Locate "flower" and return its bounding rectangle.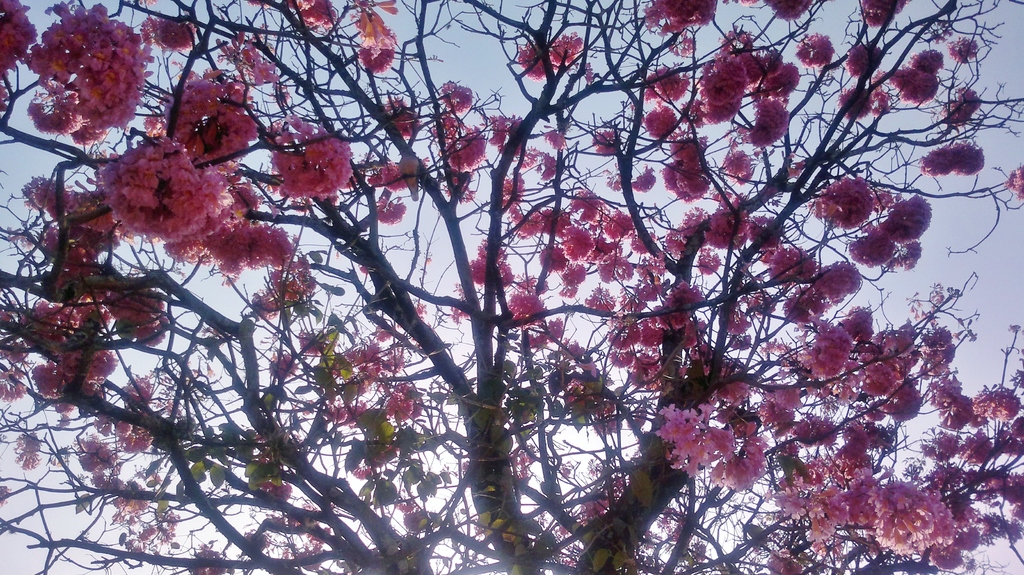
(left=643, top=0, right=727, bottom=42).
